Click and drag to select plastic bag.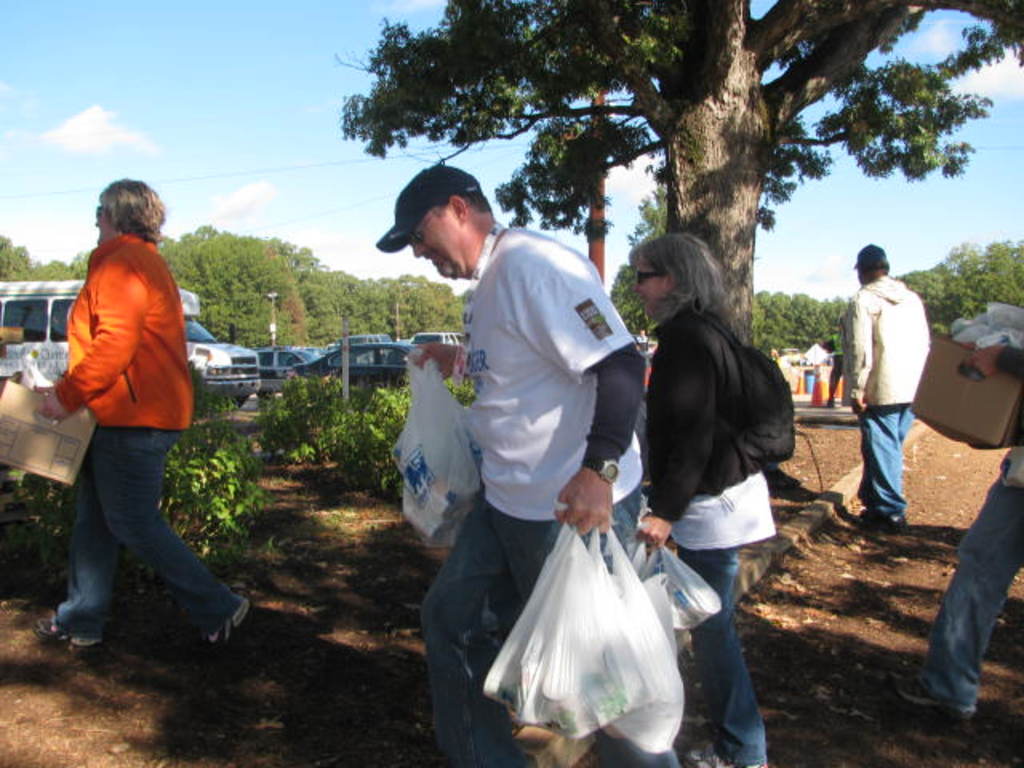
Selection: (629,526,722,622).
